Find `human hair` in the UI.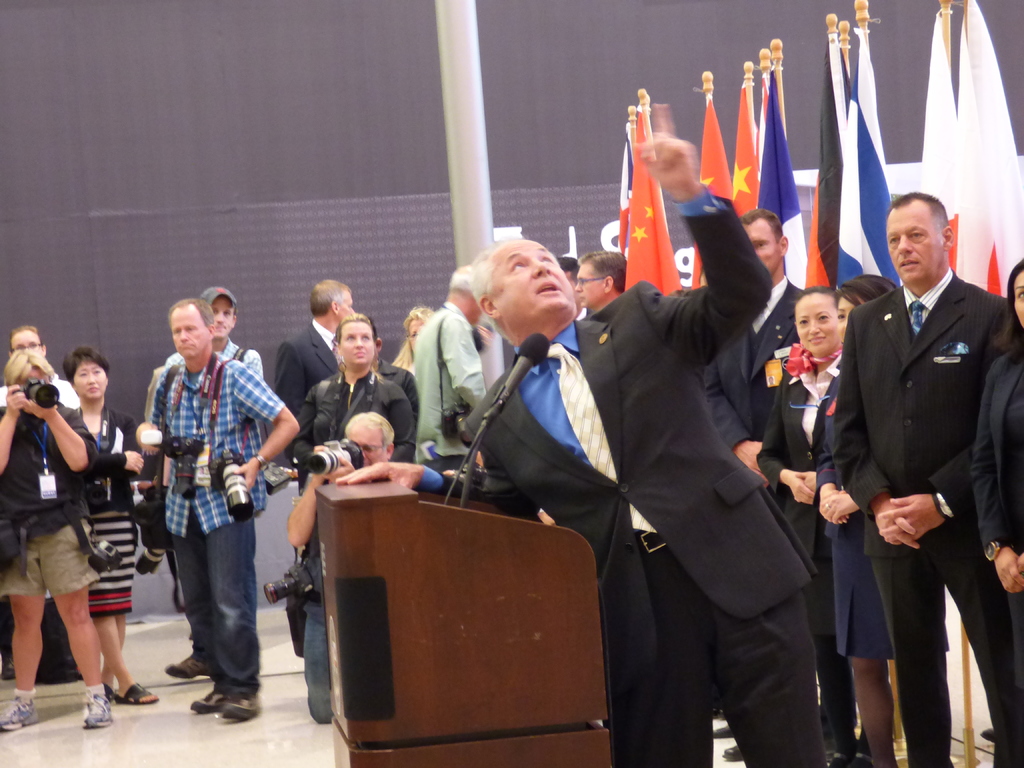
UI element at {"left": 388, "top": 301, "right": 436, "bottom": 373}.
